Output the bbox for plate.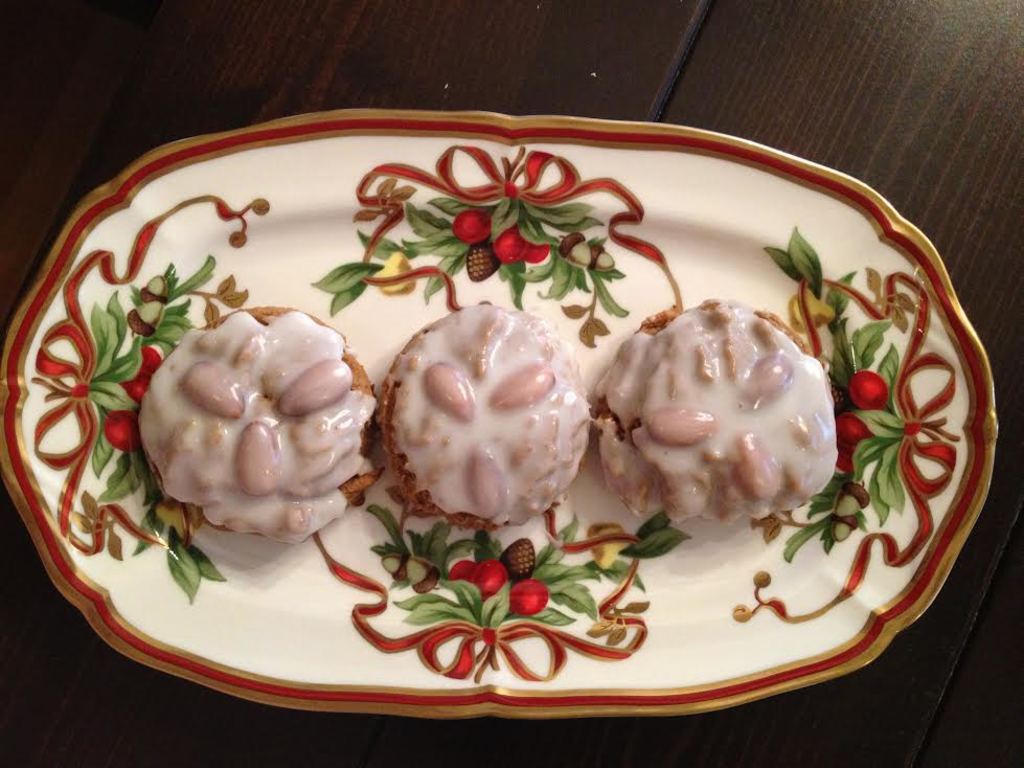
pyautogui.locateOnScreen(0, 123, 1023, 710).
